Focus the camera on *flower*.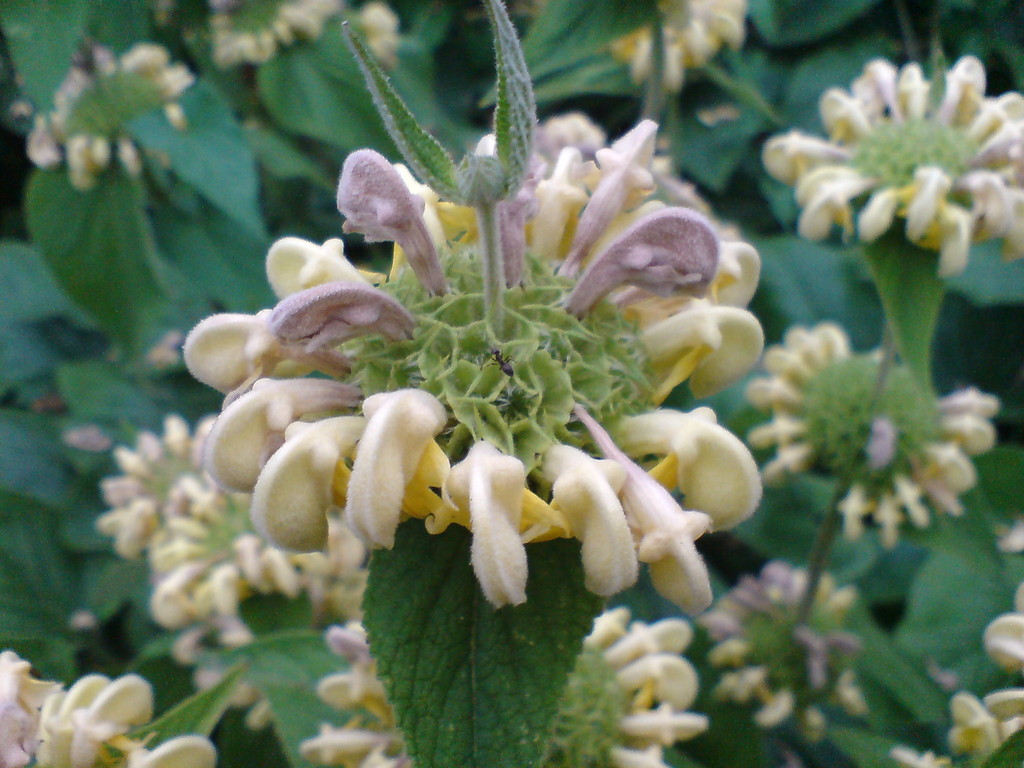
Focus region: select_region(292, 623, 707, 767).
